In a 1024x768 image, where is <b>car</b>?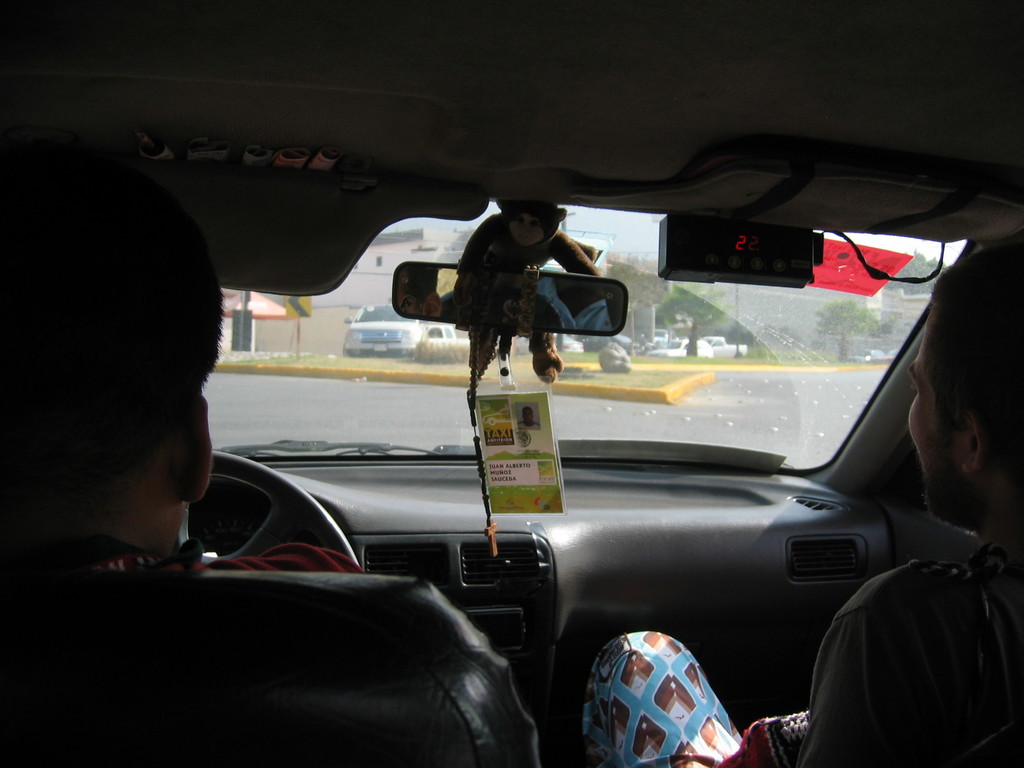
645,333,711,358.
